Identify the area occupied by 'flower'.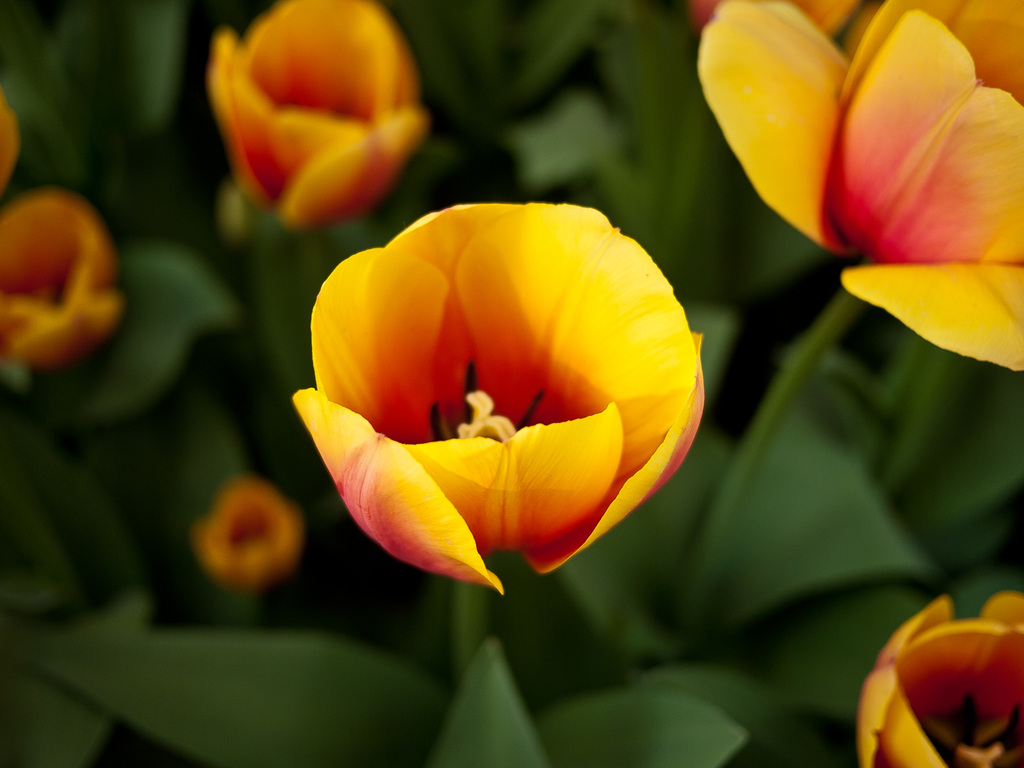
Area: BBox(0, 93, 24, 198).
